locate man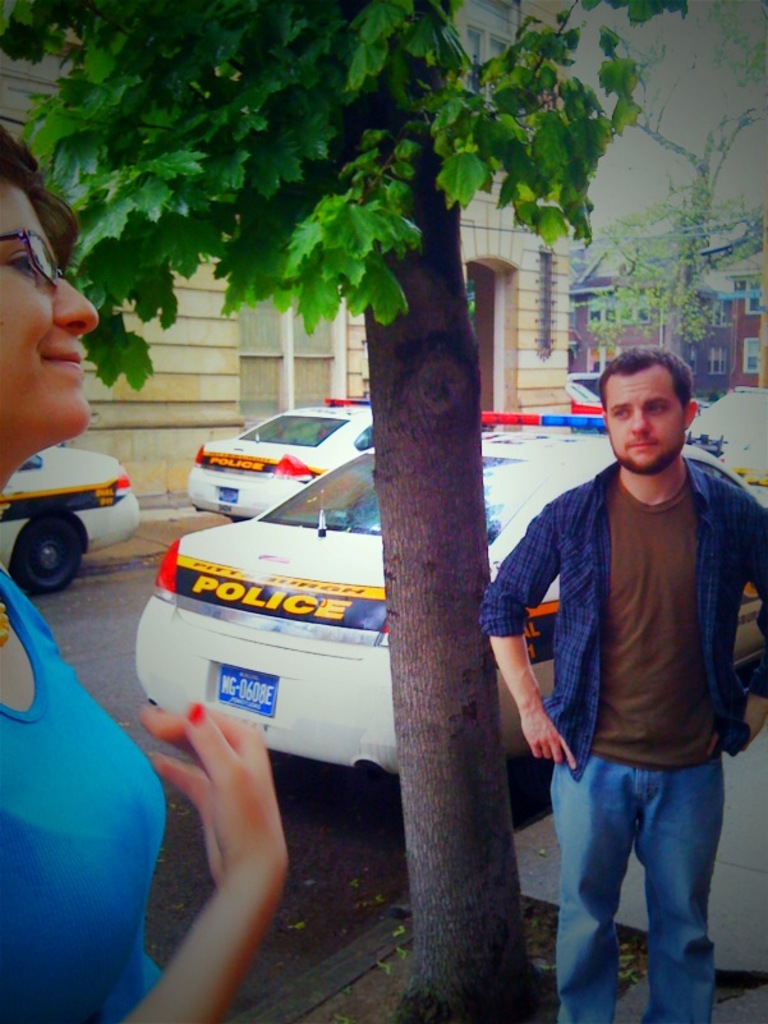
x1=459 y1=357 x2=759 y2=1023
